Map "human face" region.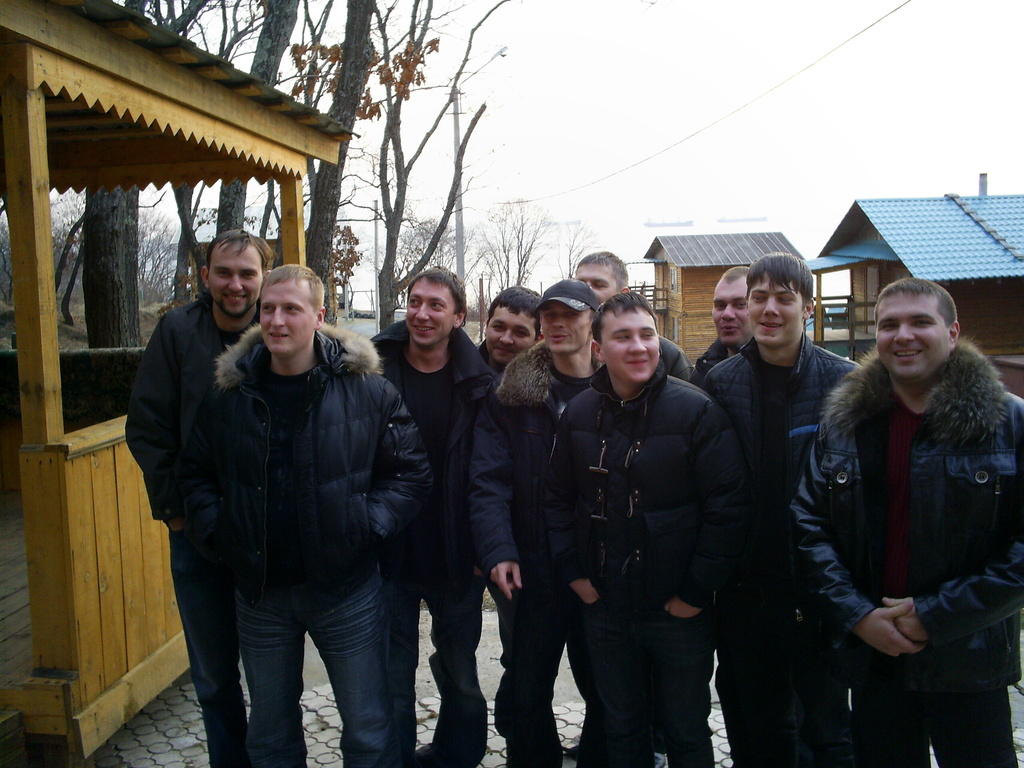
Mapped to 709/278/749/345.
